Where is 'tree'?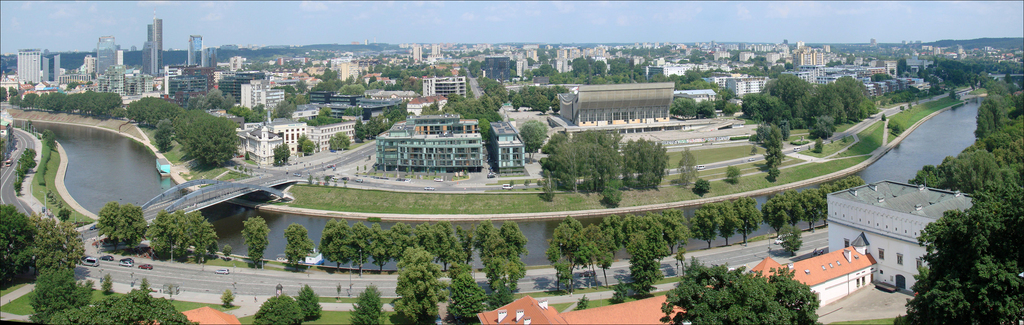
(719, 166, 745, 186).
